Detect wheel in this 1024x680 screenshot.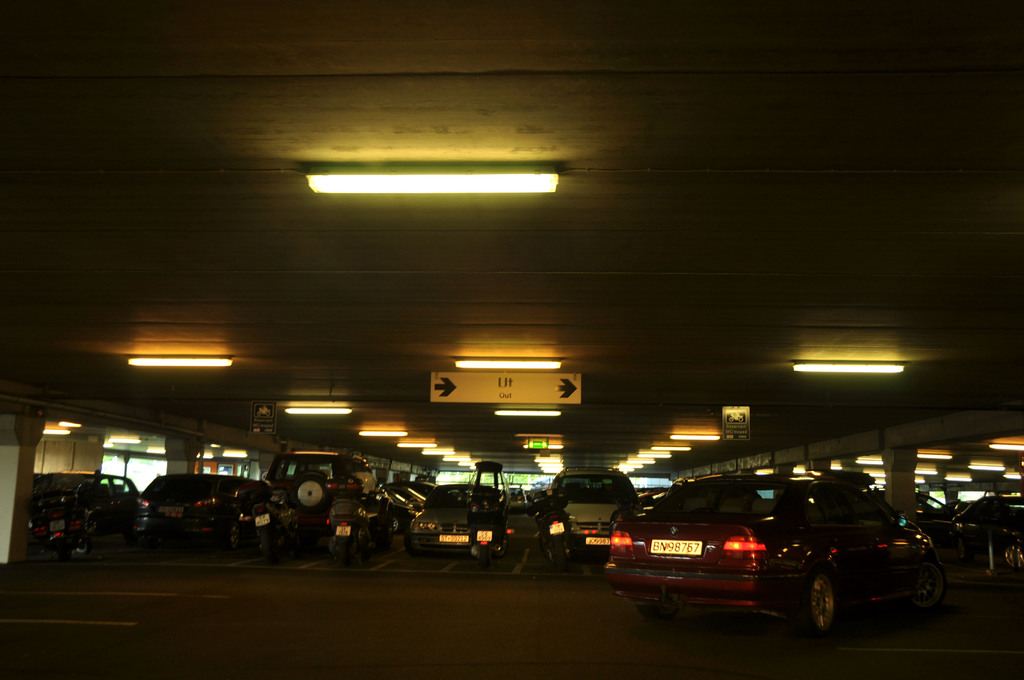
Detection: pyautogui.locateOnScreen(336, 537, 355, 565).
